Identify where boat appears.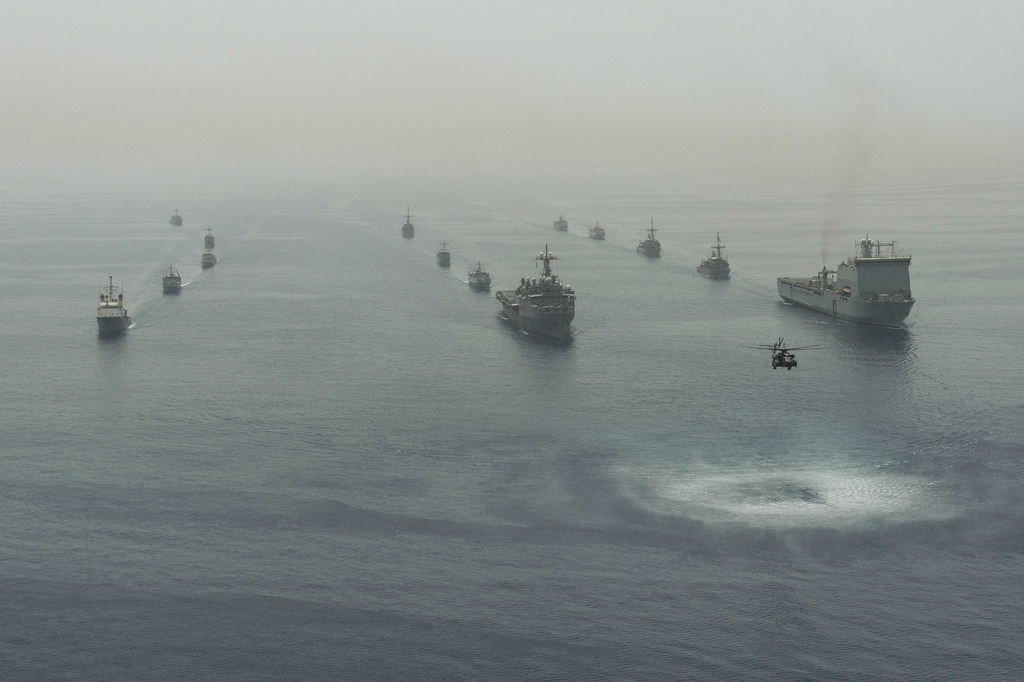
Appears at (left=93, top=272, right=135, bottom=338).
